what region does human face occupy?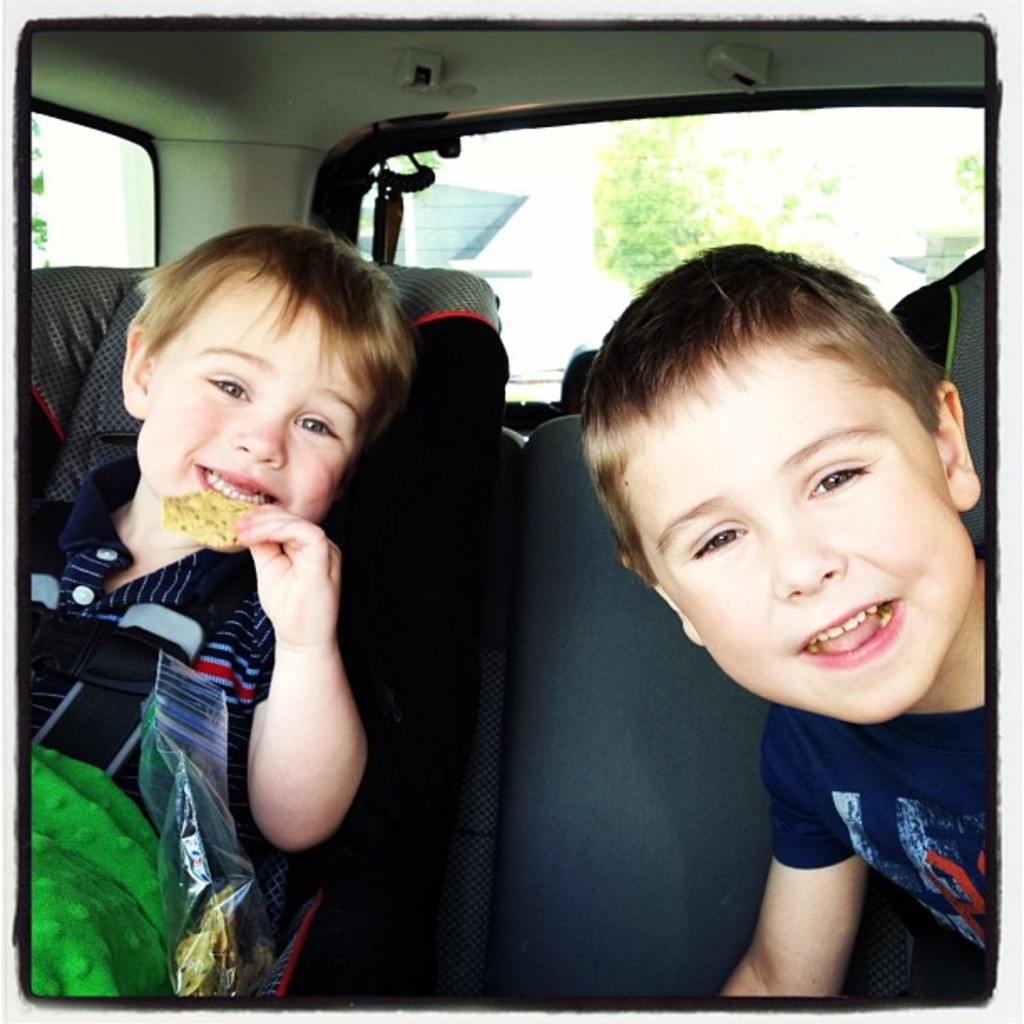
[632, 351, 975, 723].
